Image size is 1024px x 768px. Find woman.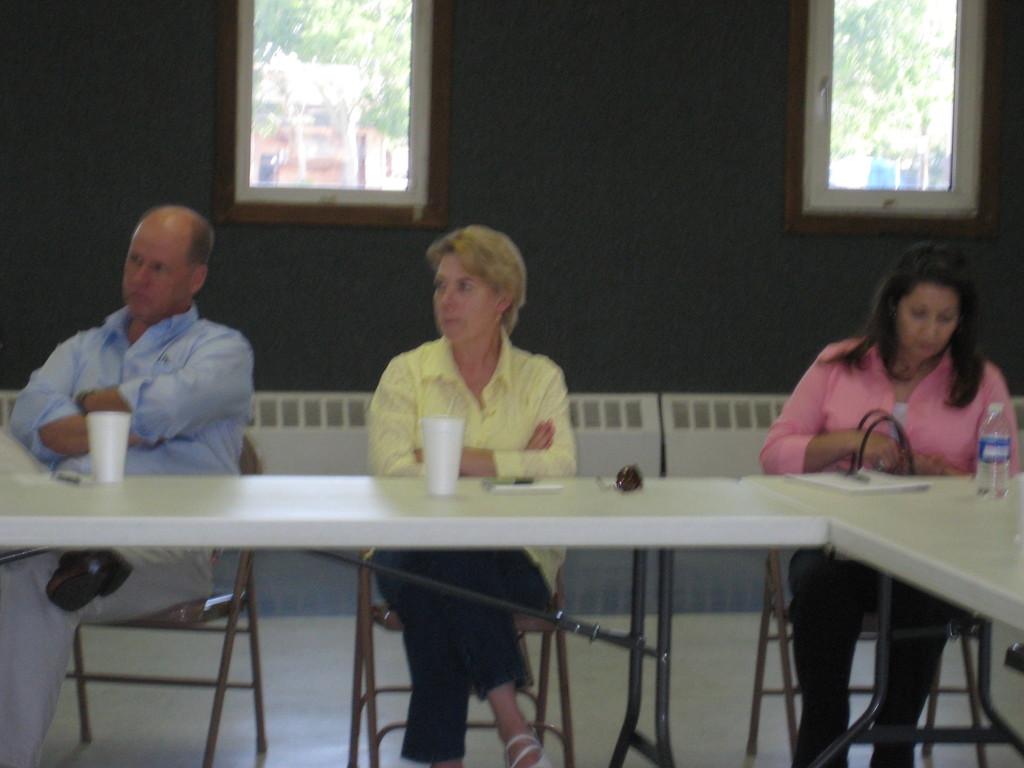
bbox=[751, 243, 1018, 767].
